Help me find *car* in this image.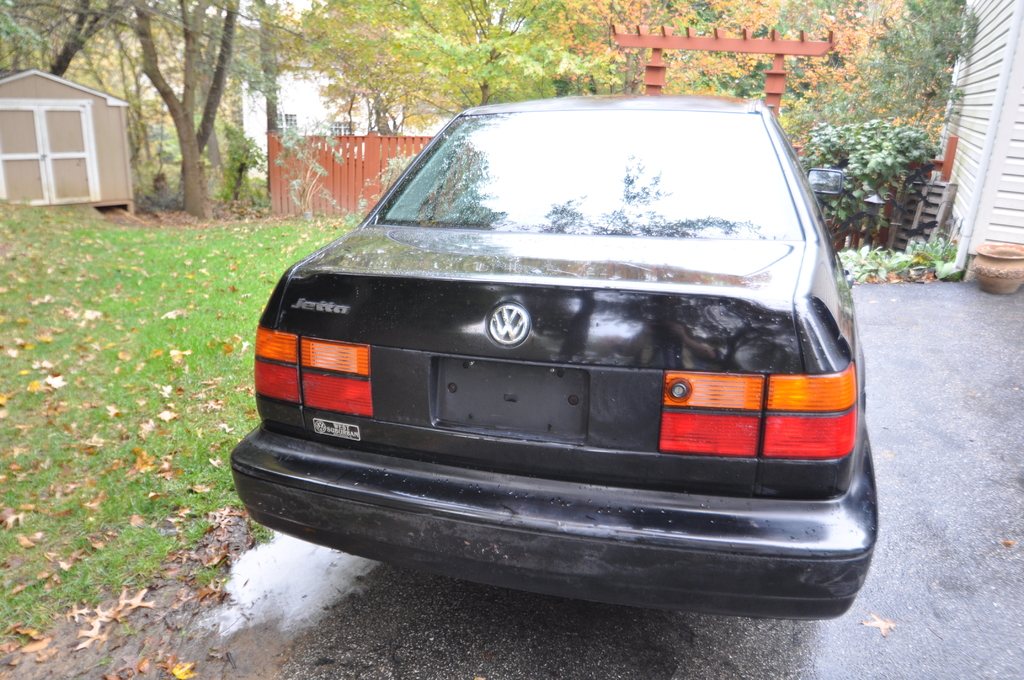
Found it: bbox=[225, 95, 881, 619].
